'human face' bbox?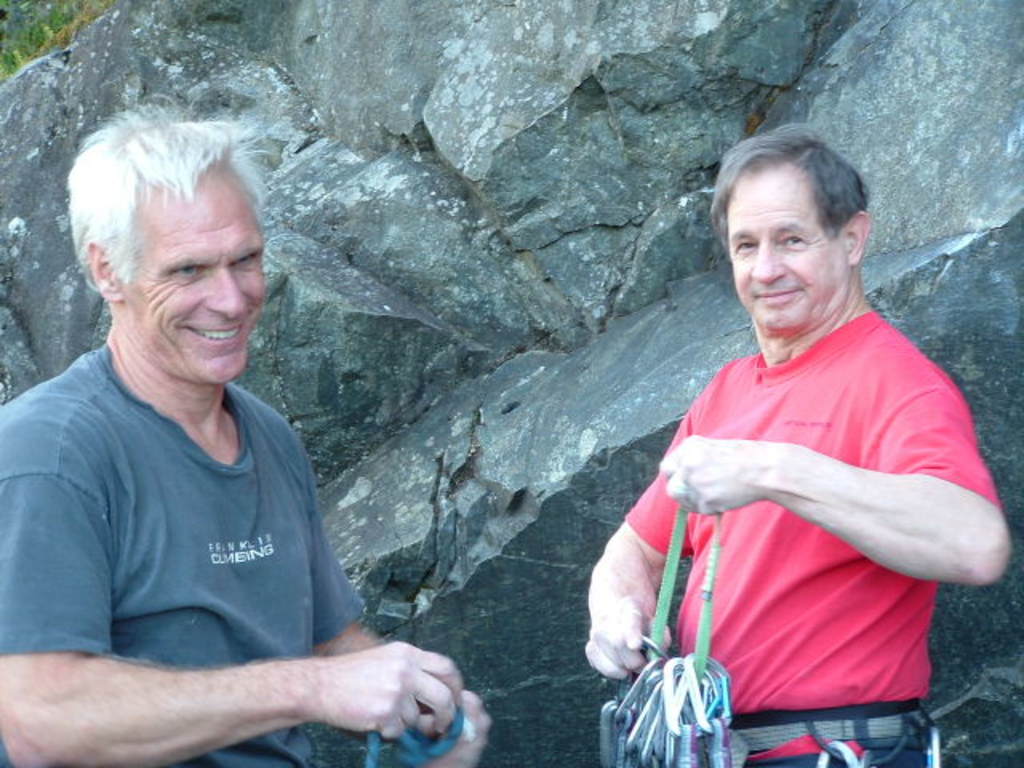
pyautogui.locateOnScreen(130, 155, 278, 386)
